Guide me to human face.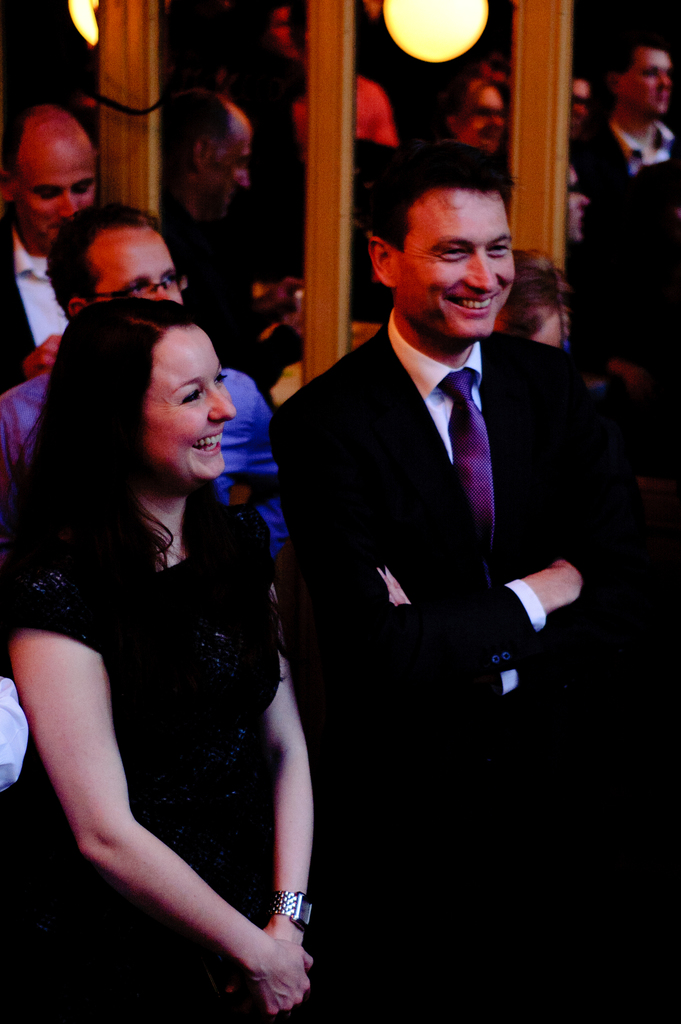
Guidance: detection(203, 116, 258, 219).
